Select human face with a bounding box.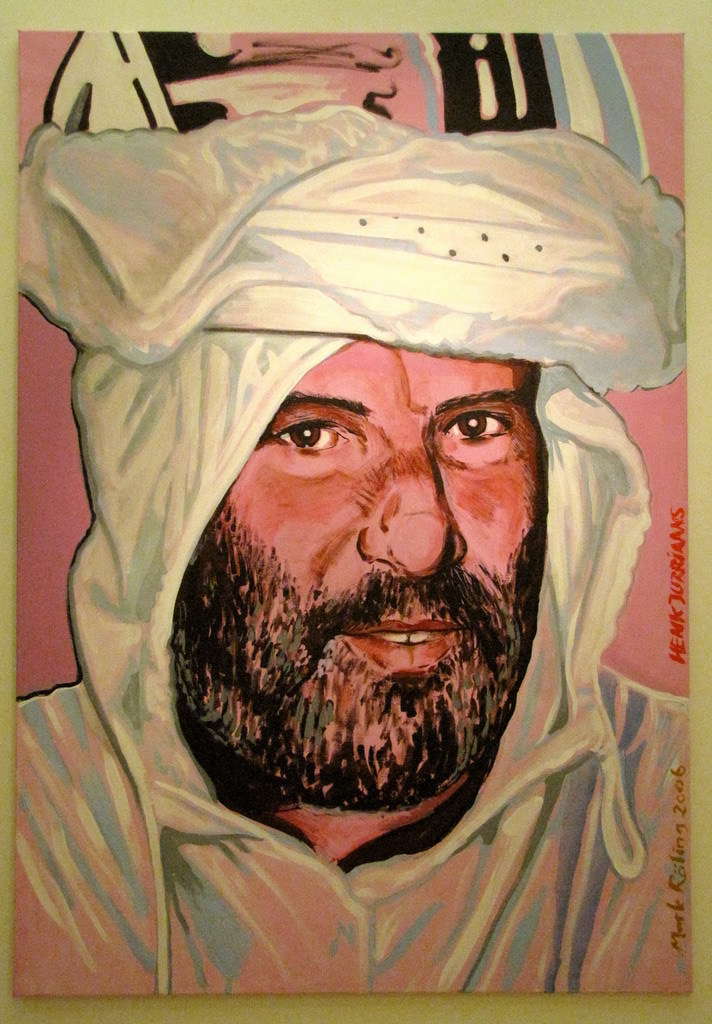
locate(179, 324, 543, 801).
